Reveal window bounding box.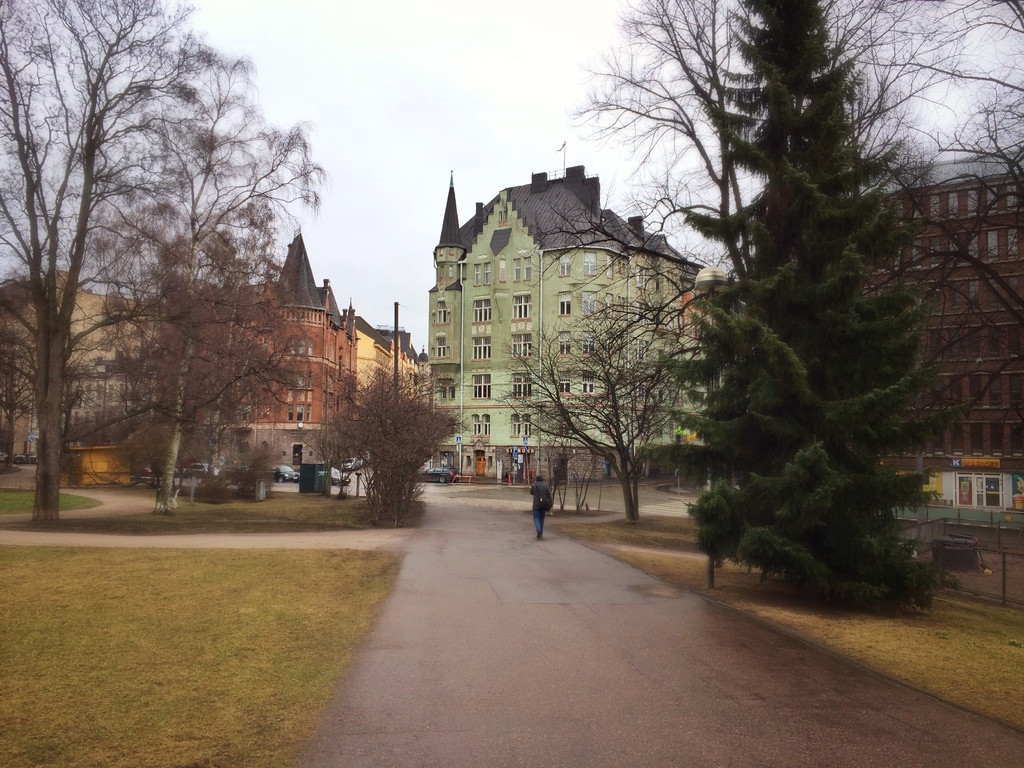
Revealed: pyautogui.locateOnScreen(309, 336, 310, 349).
